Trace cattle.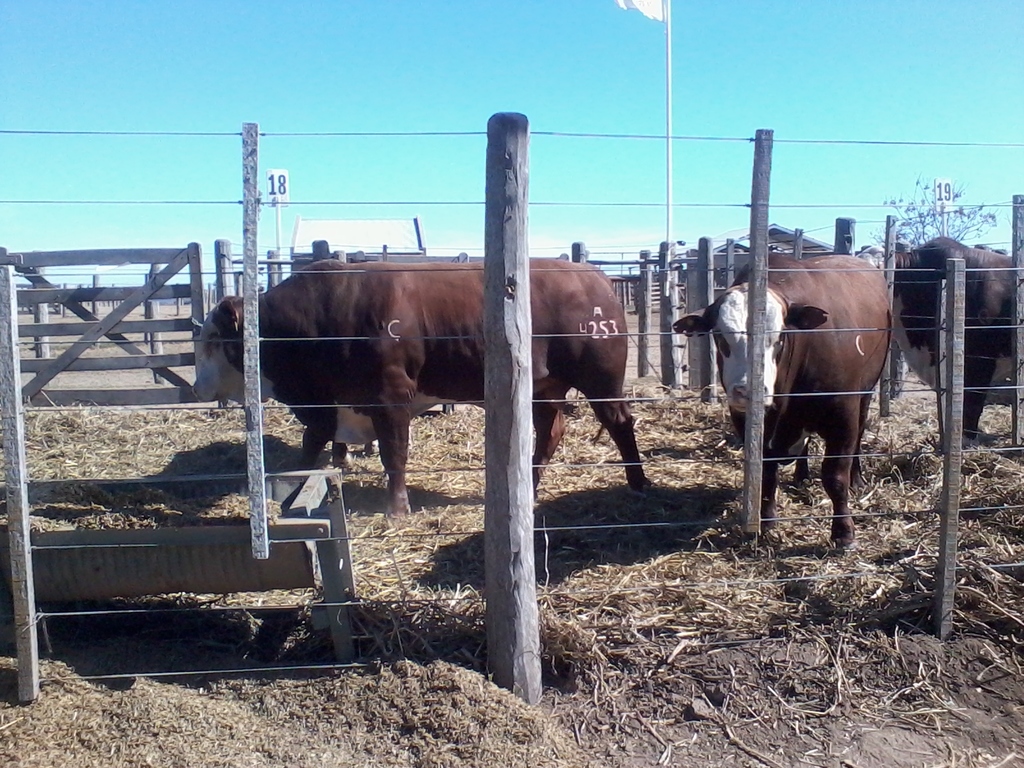
Traced to left=856, top=239, right=1017, bottom=450.
